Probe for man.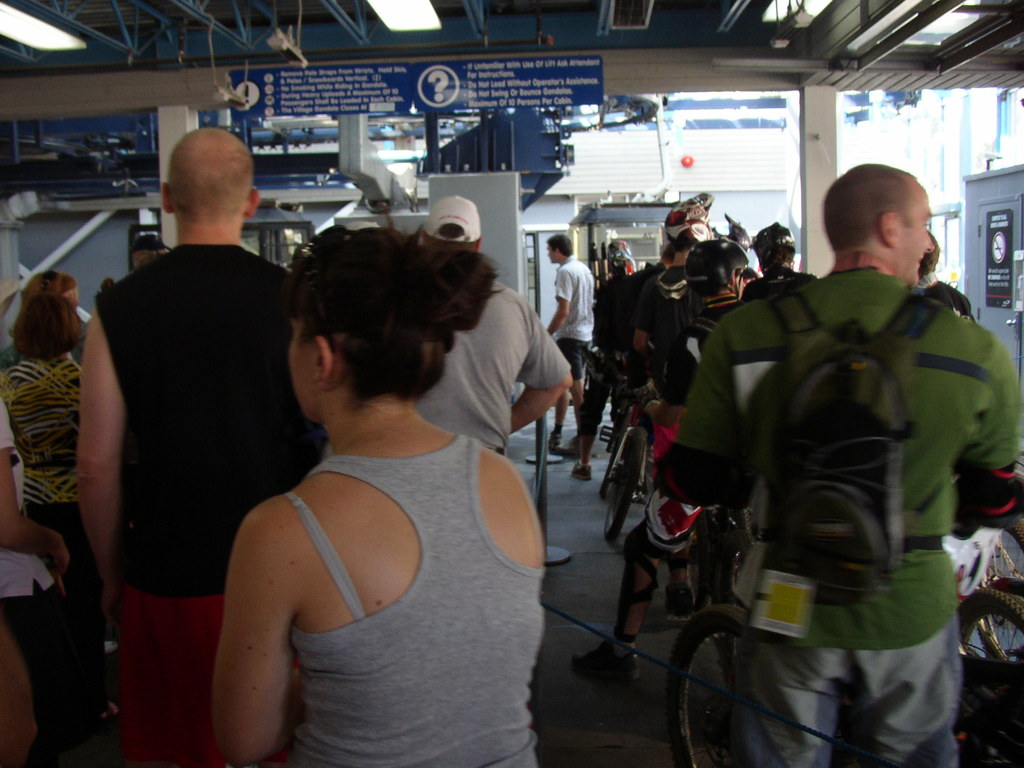
Probe result: bbox=[407, 195, 573, 456].
